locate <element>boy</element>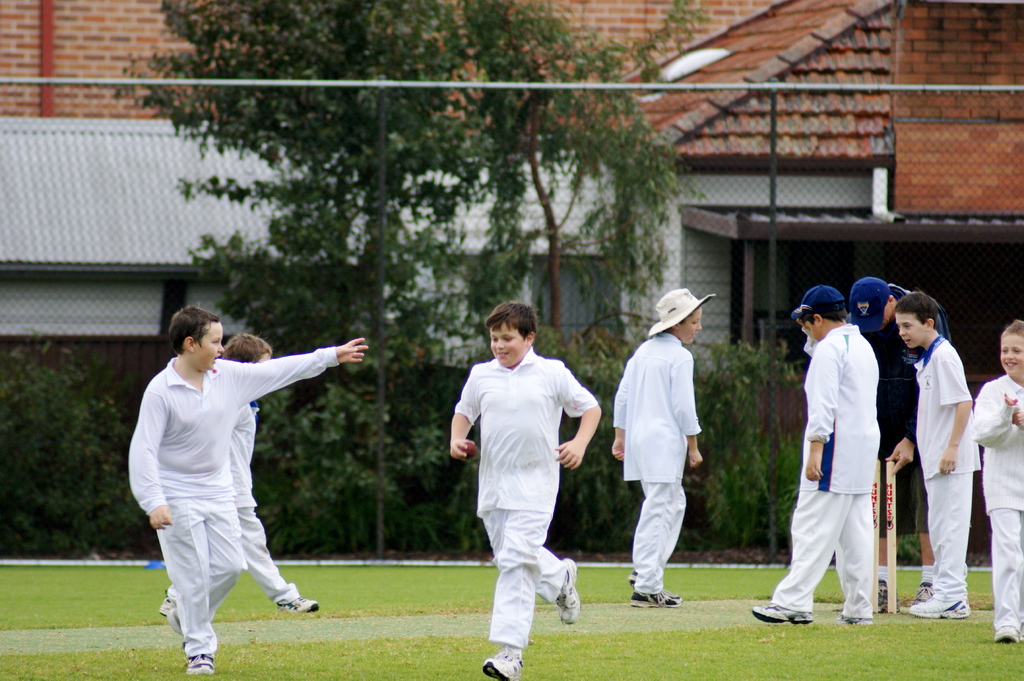
<bbox>895, 291, 984, 619</bbox>
